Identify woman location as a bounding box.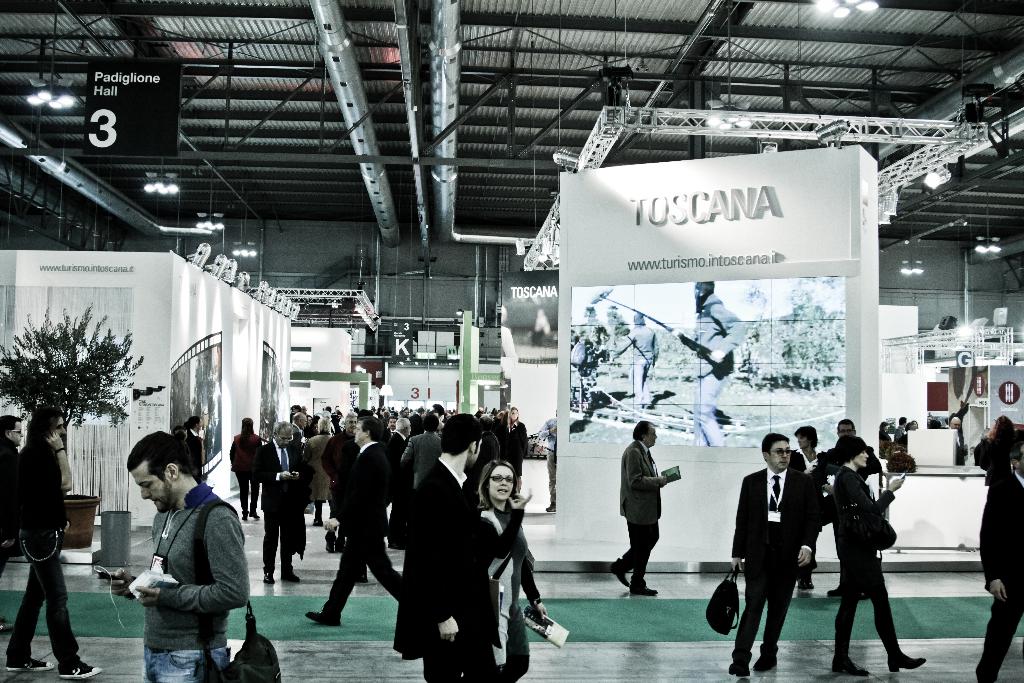
select_region(180, 415, 203, 483).
